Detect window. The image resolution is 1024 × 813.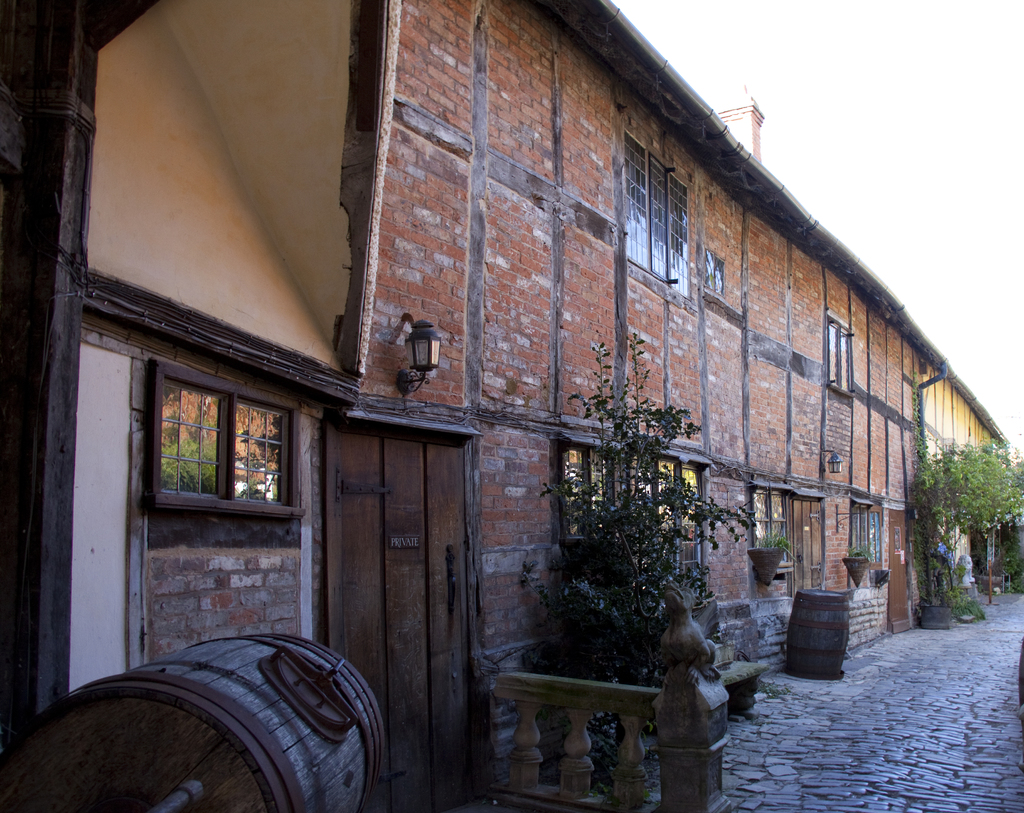
bbox=(620, 122, 690, 295).
